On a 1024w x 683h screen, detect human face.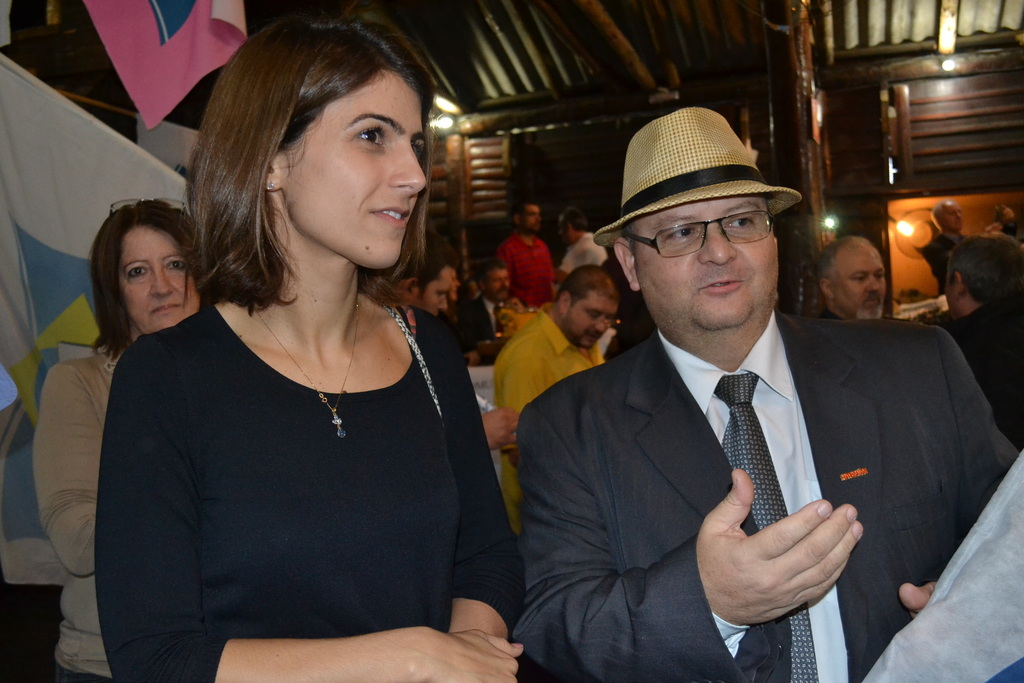
[x1=518, y1=202, x2=545, y2=233].
